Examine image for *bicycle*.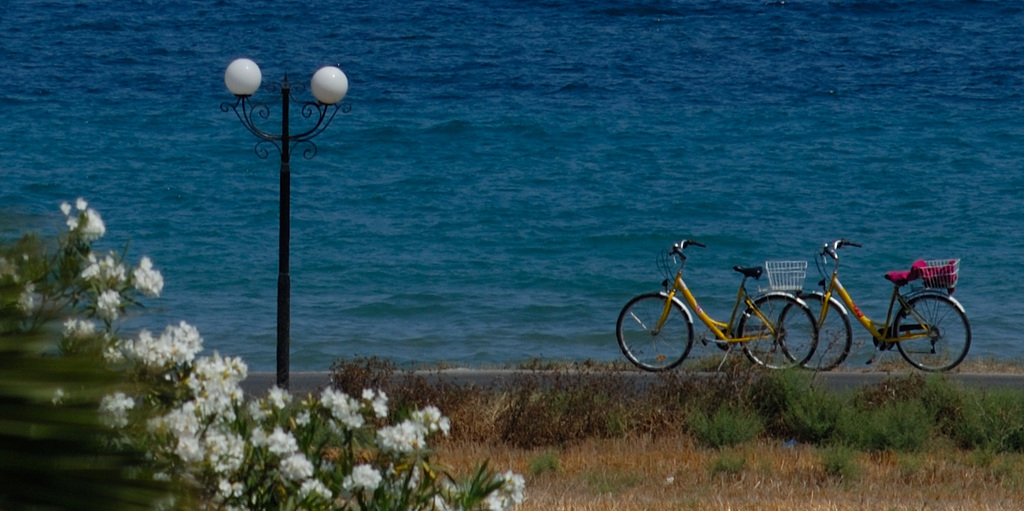
Examination result: [781,239,987,371].
